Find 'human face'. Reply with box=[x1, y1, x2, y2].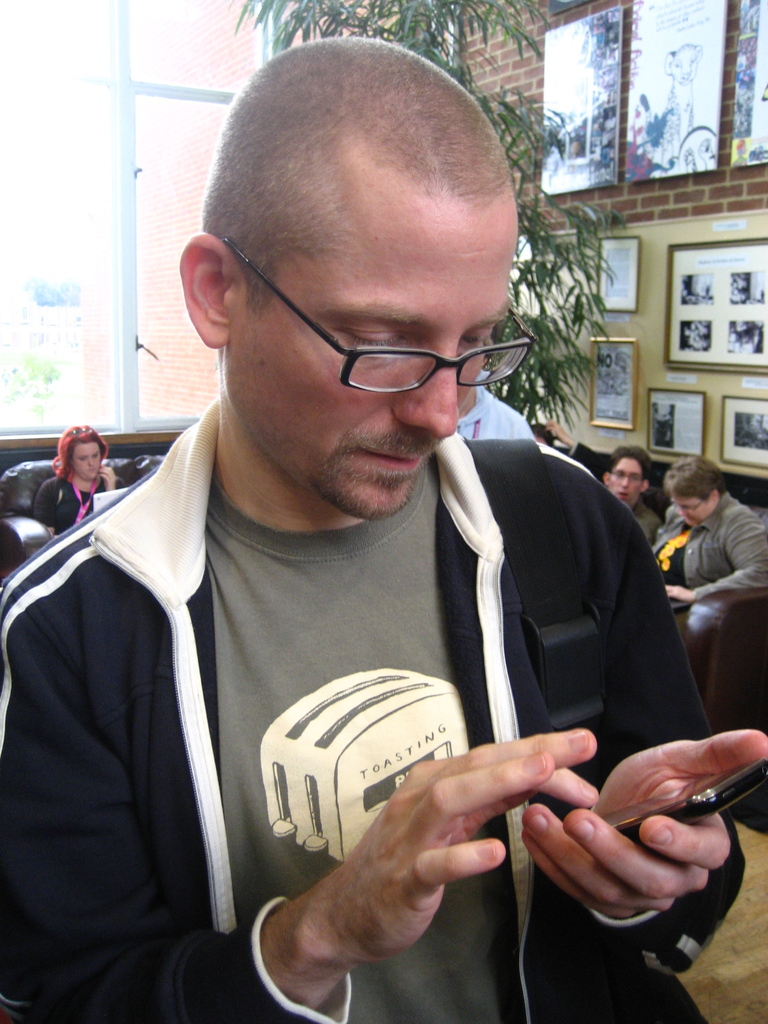
box=[679, 491, 710, 524].
